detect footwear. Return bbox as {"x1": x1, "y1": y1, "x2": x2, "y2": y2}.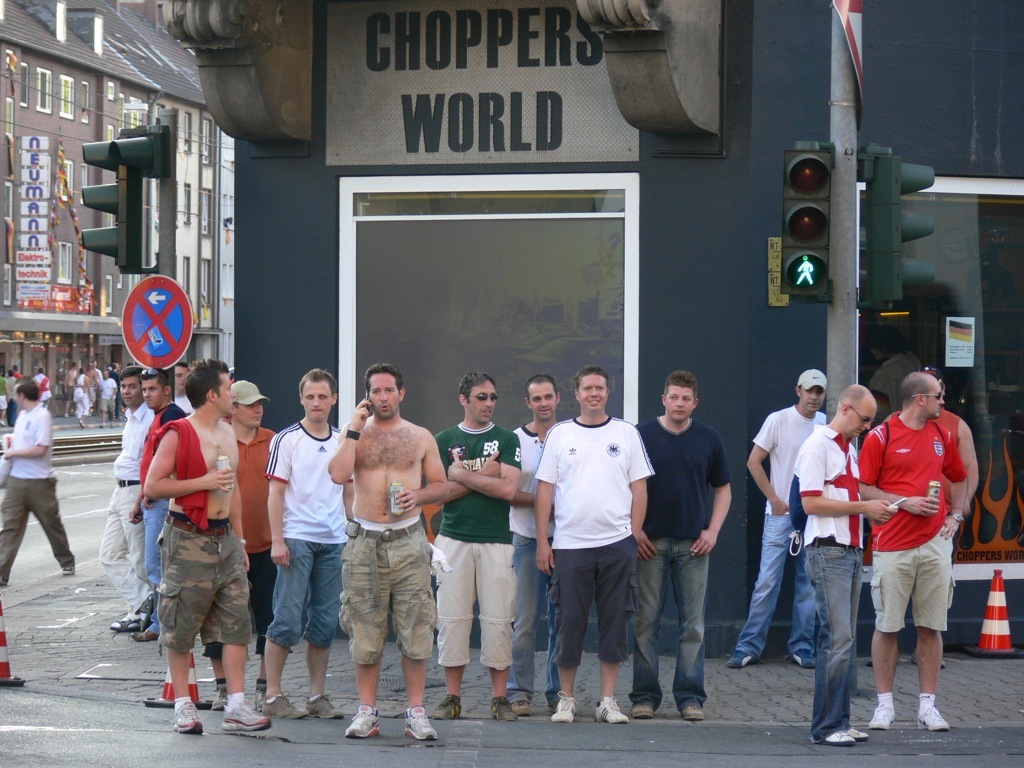
{"x1": 595, "y1": 697, "x2": 629, "y2": 723}.
